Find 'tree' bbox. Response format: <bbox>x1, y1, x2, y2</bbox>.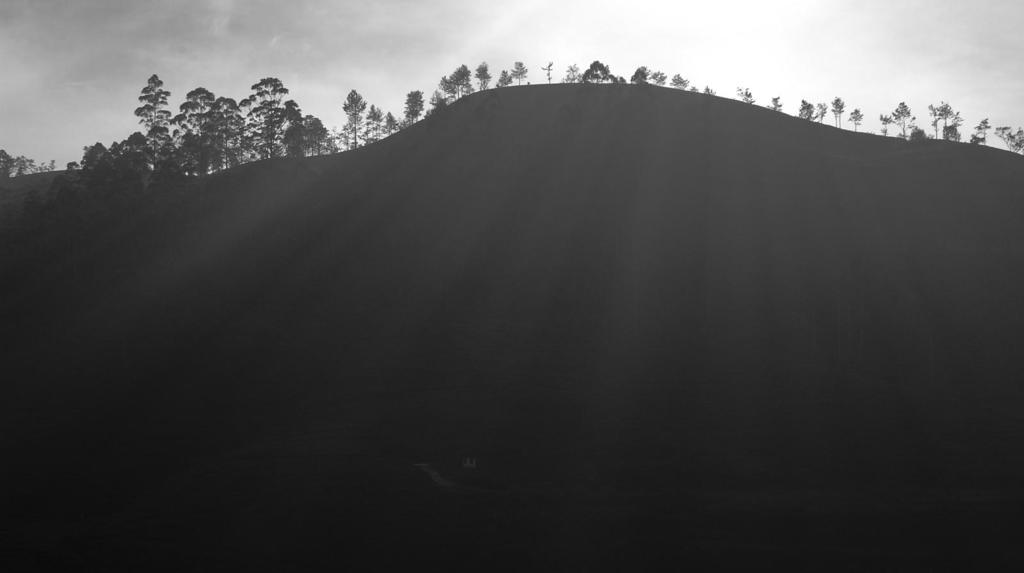
<bbox>793, 98, 813, 122</bbox>.
